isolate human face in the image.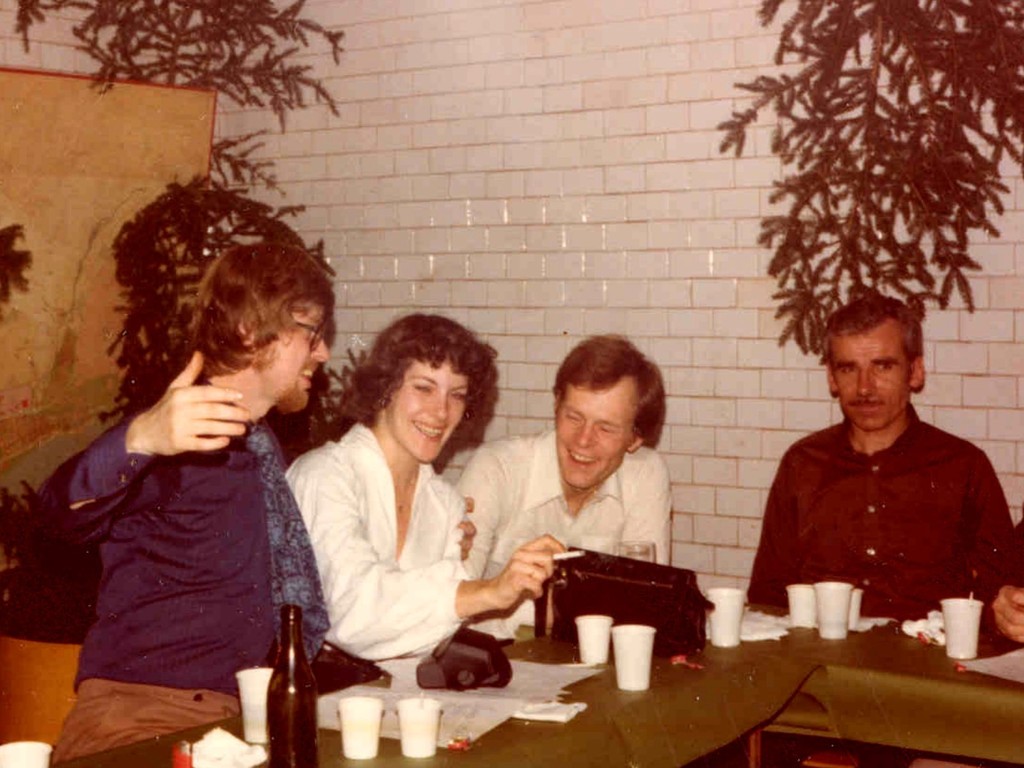
Isolated region: rect(556, 385, 627, 490).
